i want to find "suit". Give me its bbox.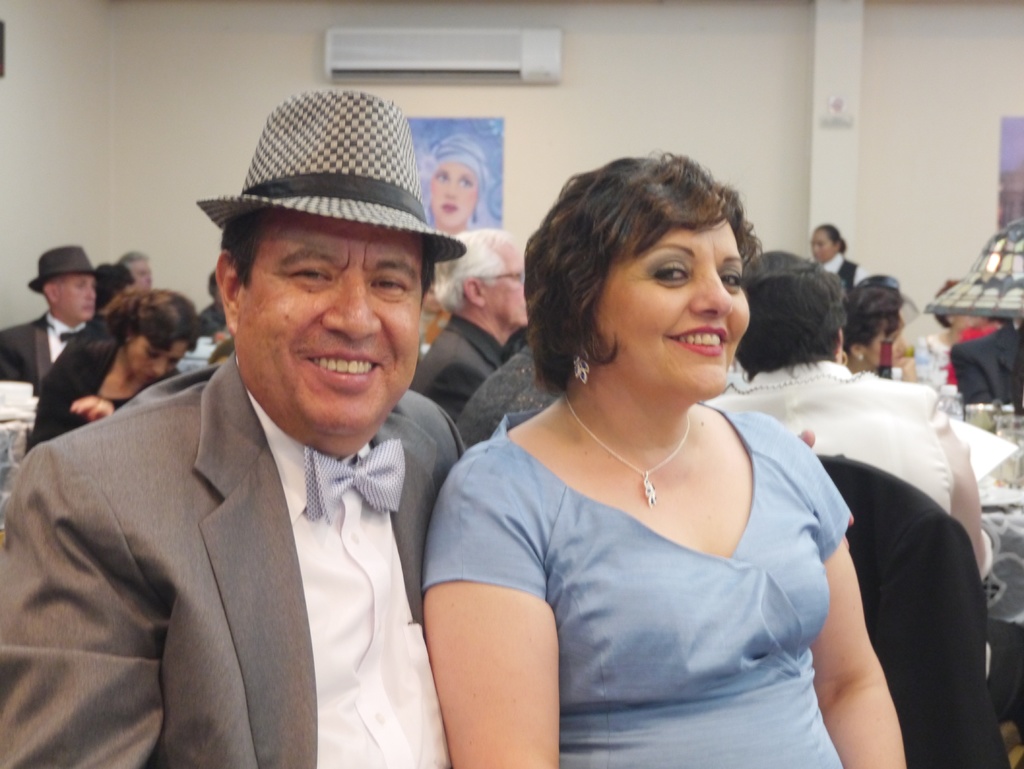
0, 309, 102, 396.
